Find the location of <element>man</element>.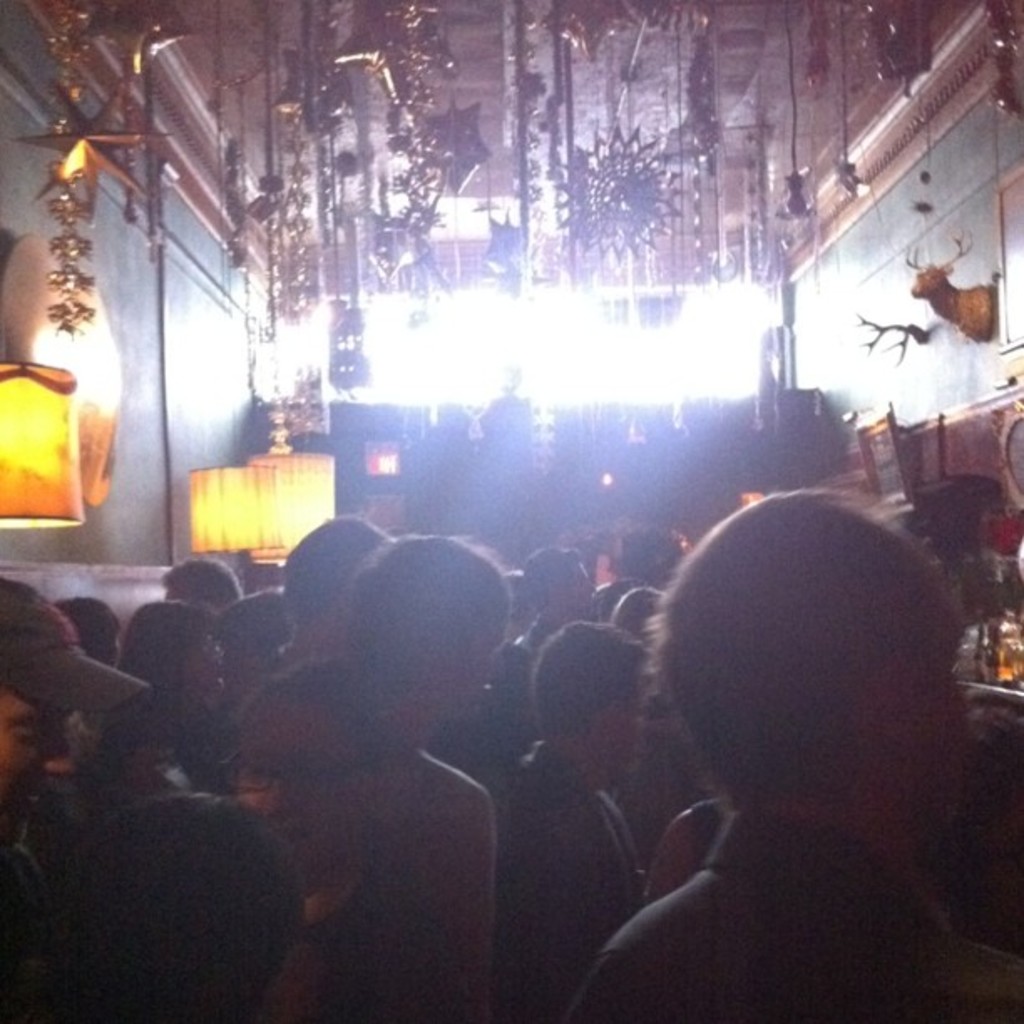
Location: 268, 512, 395, 679.
